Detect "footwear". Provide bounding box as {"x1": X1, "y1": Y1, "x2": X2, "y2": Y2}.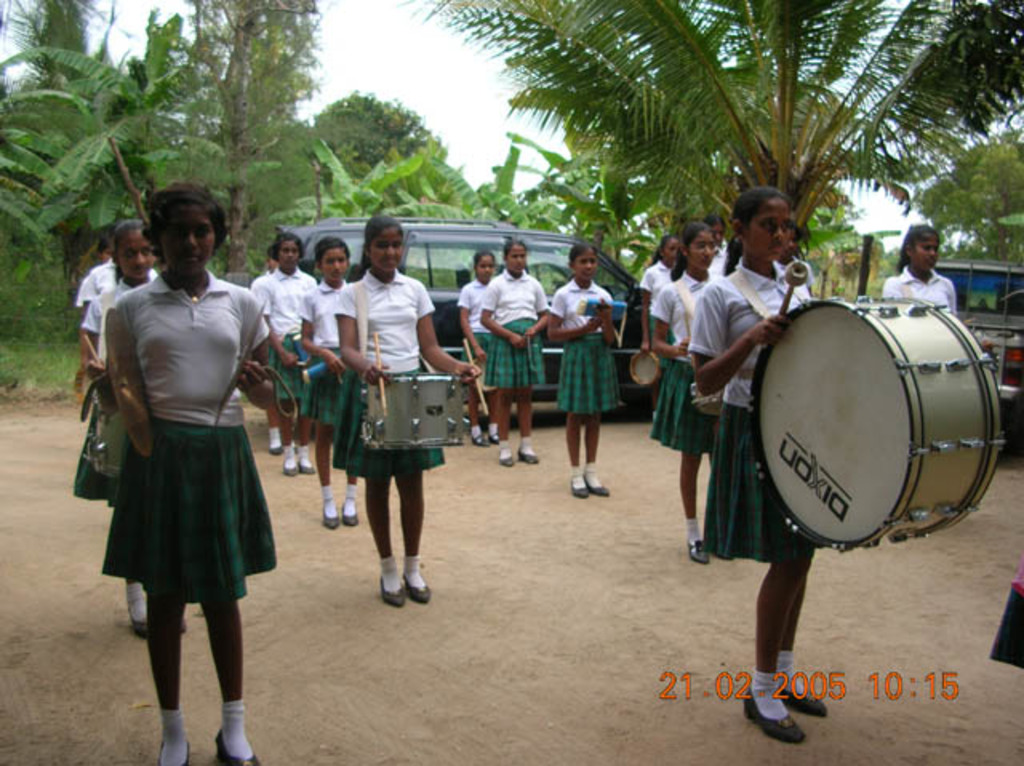
{"x1": 285, "y1": 459, "x2": 293, "y2": 473}.
